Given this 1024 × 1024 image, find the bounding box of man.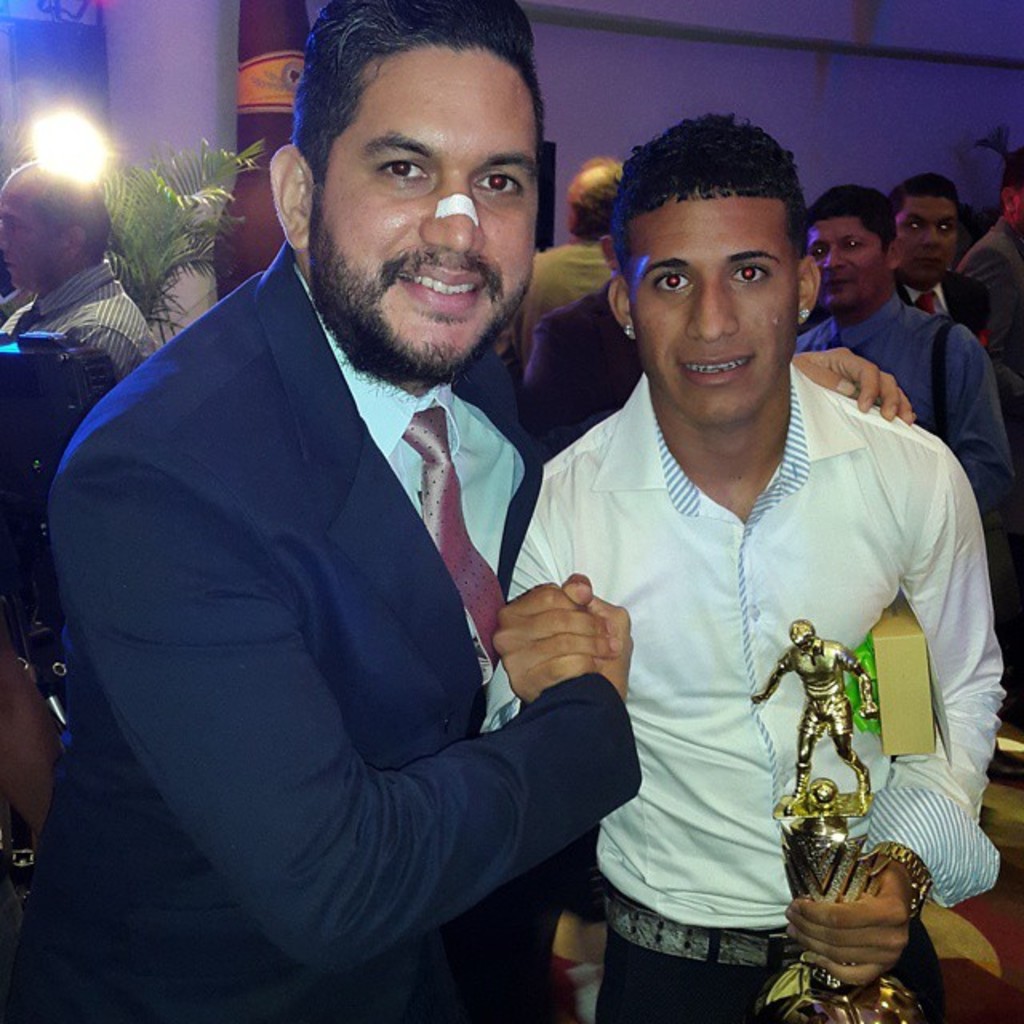
<box>952,174,1022,365</box>.
